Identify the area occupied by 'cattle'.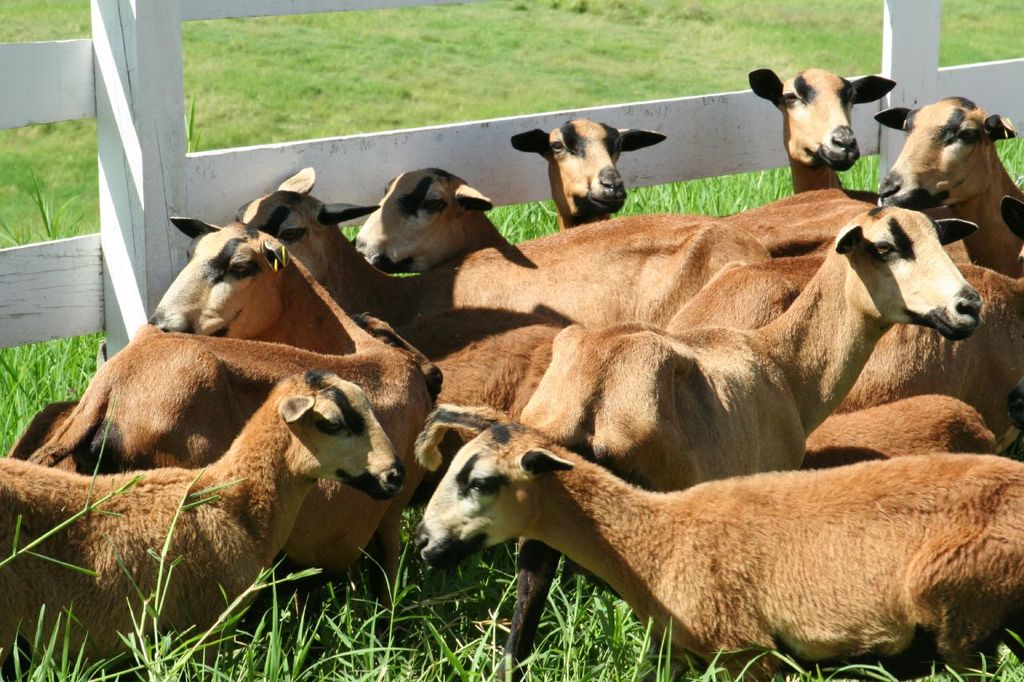
Area: (left=507, top=115, right=667, bottom=229).
